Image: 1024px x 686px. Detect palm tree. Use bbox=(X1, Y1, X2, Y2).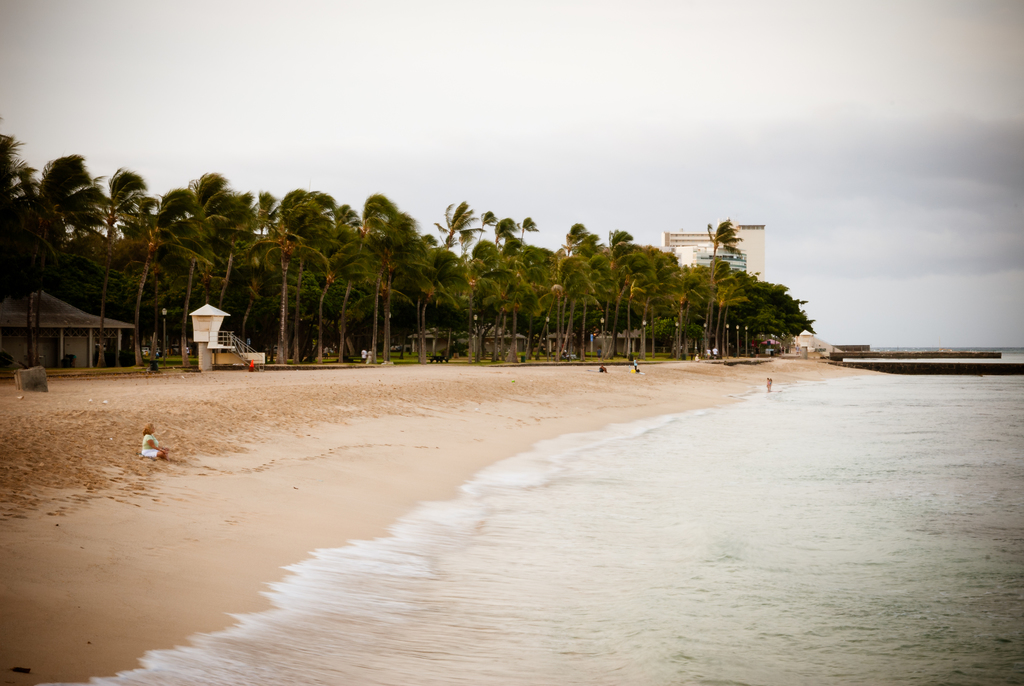
bbox=(251, 224, 361, 326).
